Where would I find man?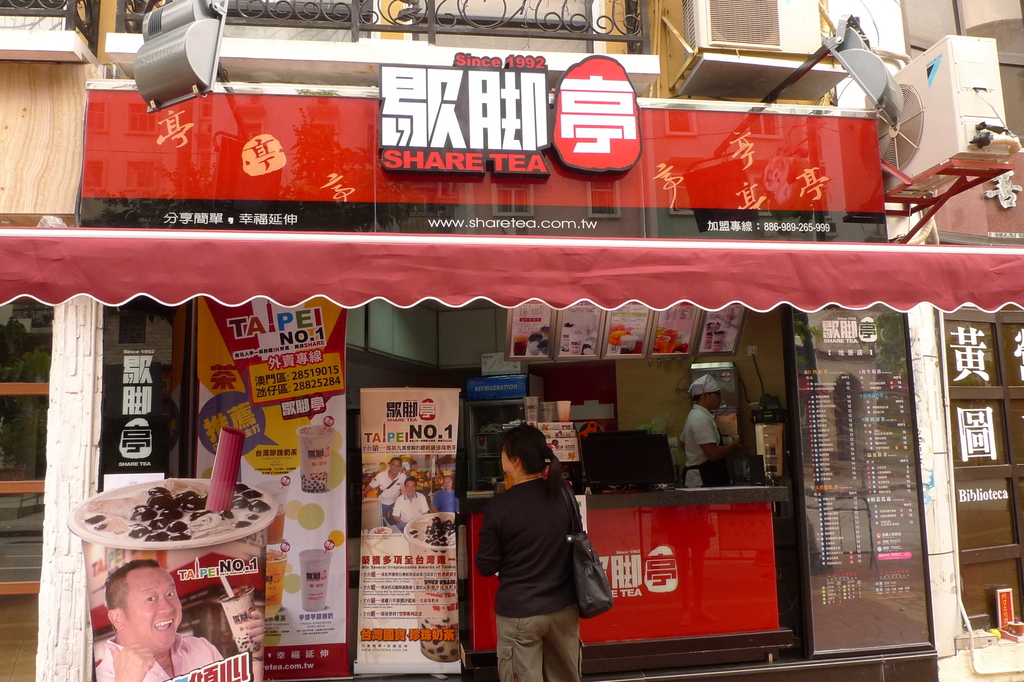
At l=95, t=556, r=269, b=681.
